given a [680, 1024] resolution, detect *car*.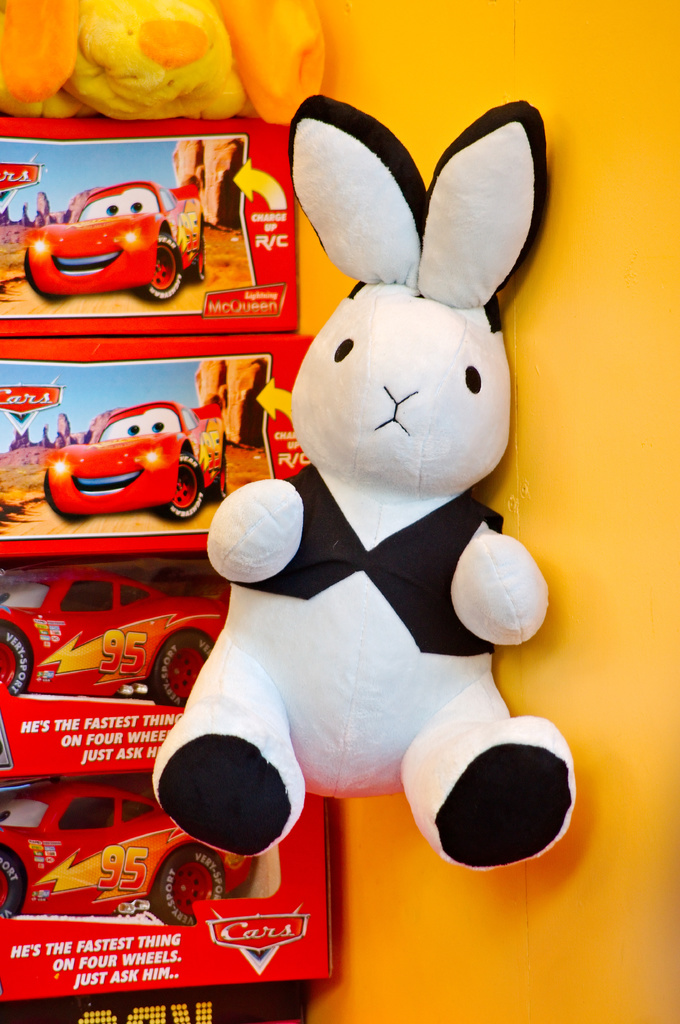
box(21, 180, 205, 303).
